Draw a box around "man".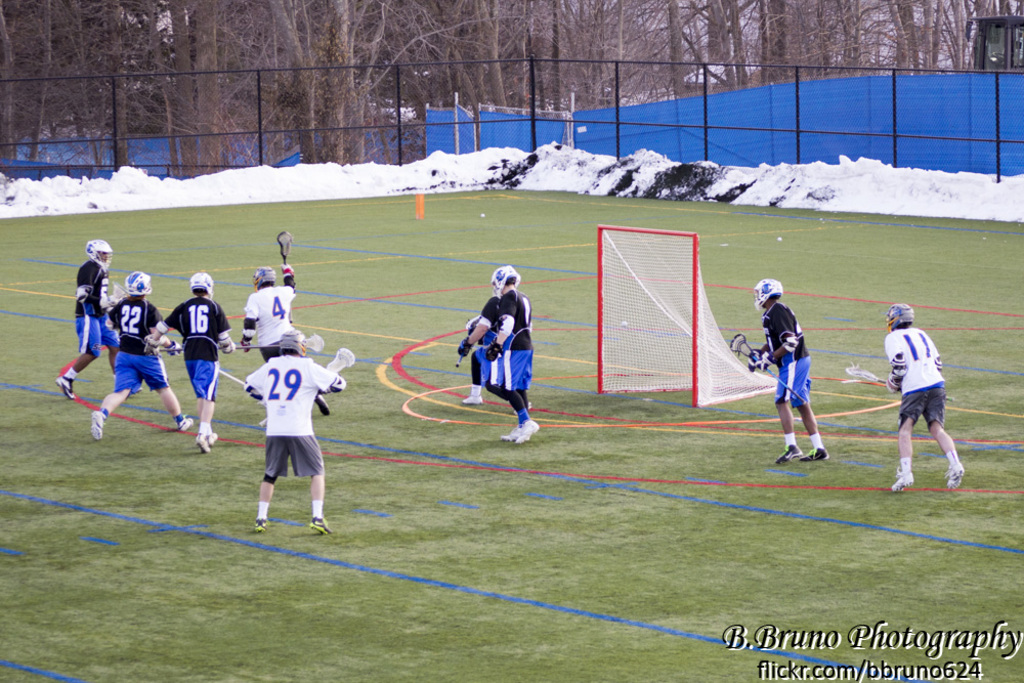
Rect(56, 237, 145, 398).
